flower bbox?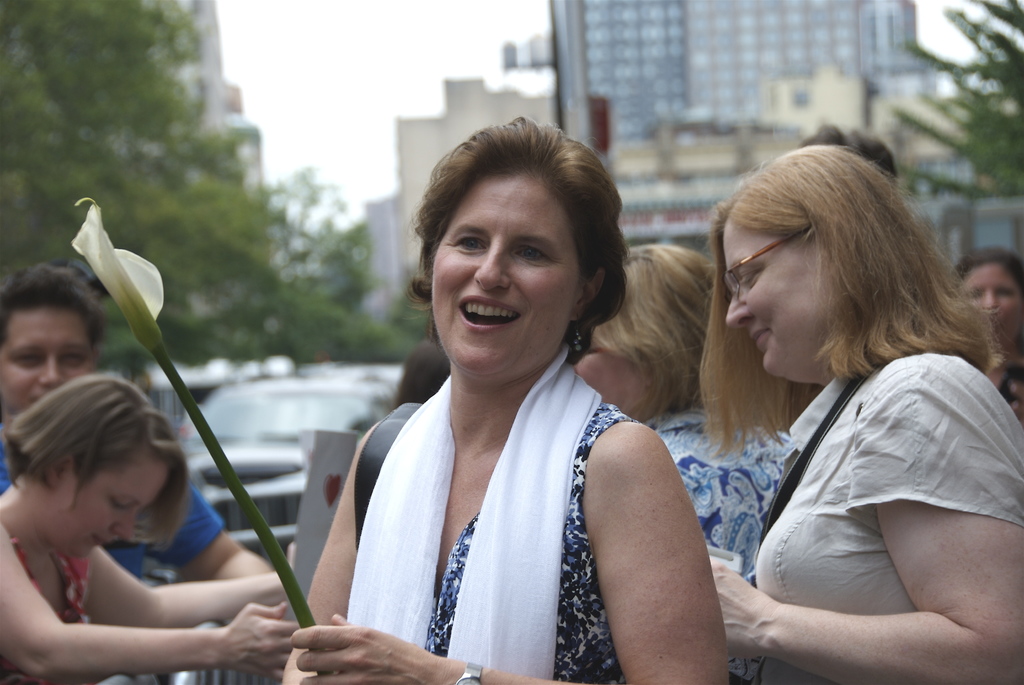
detection(63, 199, 168, 372)
